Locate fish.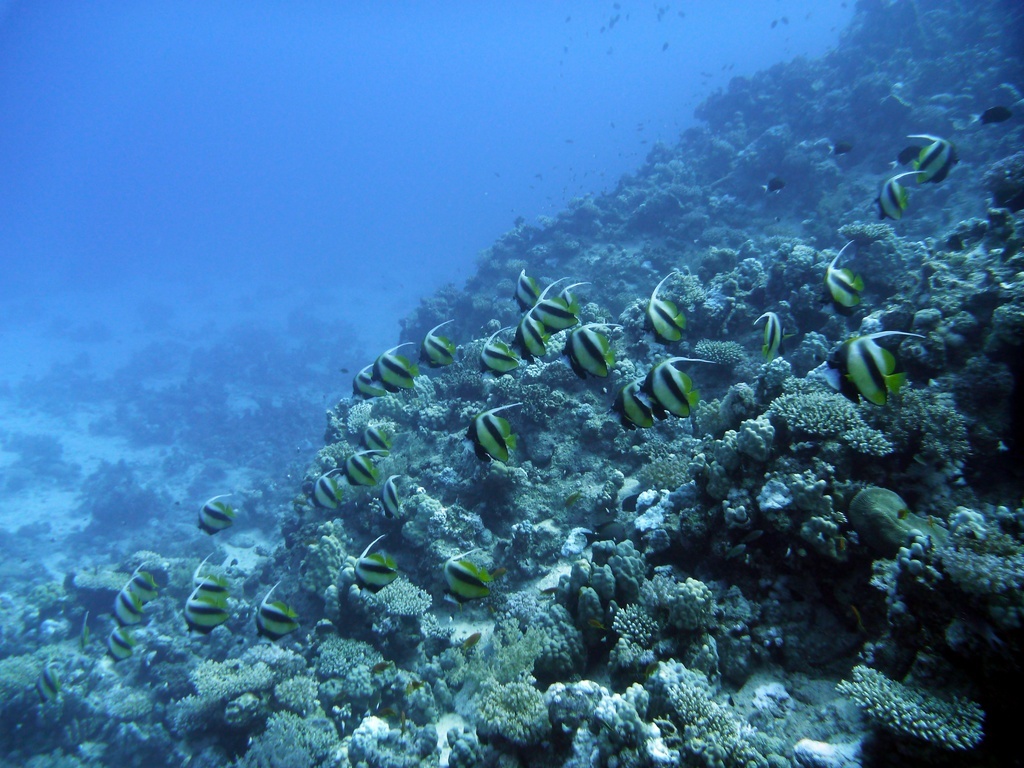
Bounding box: 877, 177, 907, 225.
